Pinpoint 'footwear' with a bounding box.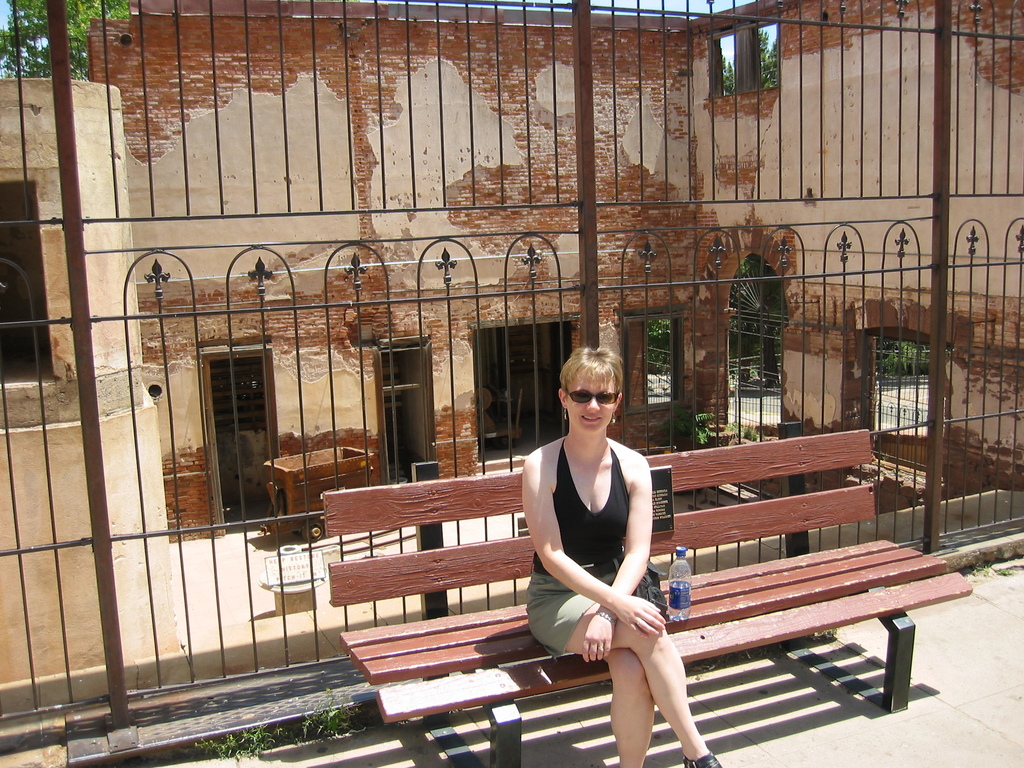
(x1=673, y1=746, x2=717, y2=767).
